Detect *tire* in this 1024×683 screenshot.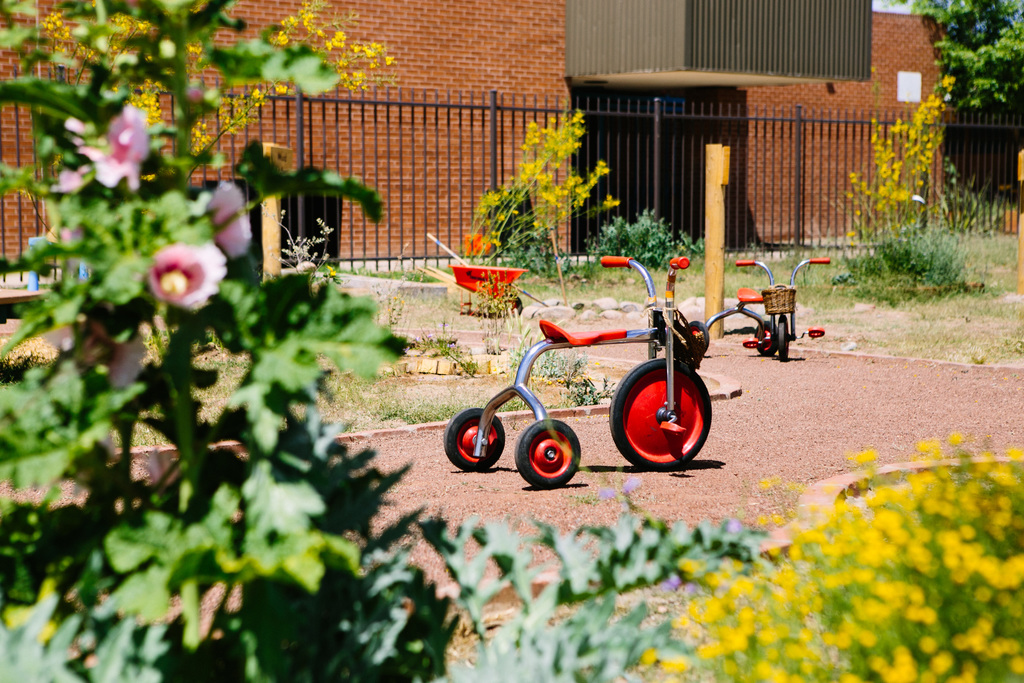
Detection: crop(749, 321, 771, 362).
